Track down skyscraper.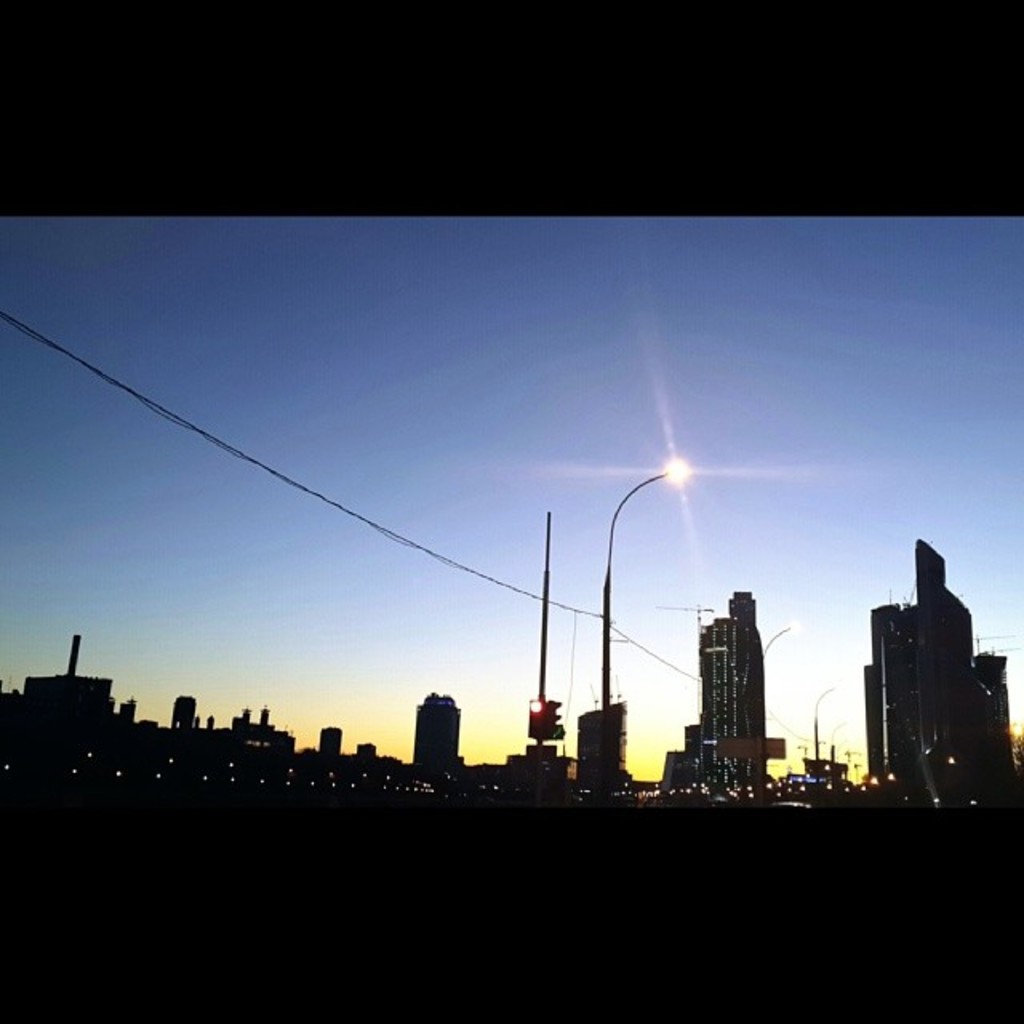
Tracked to 859, 536, 1018, 782.
